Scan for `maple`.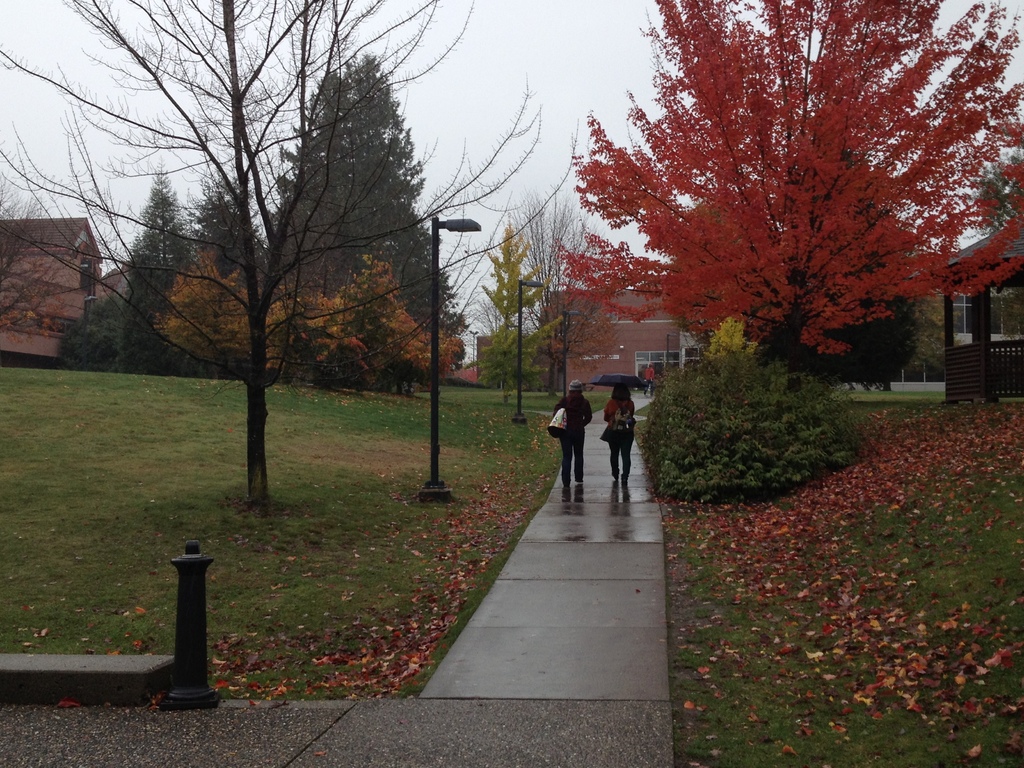
Scan result: 509 196 587 399.
